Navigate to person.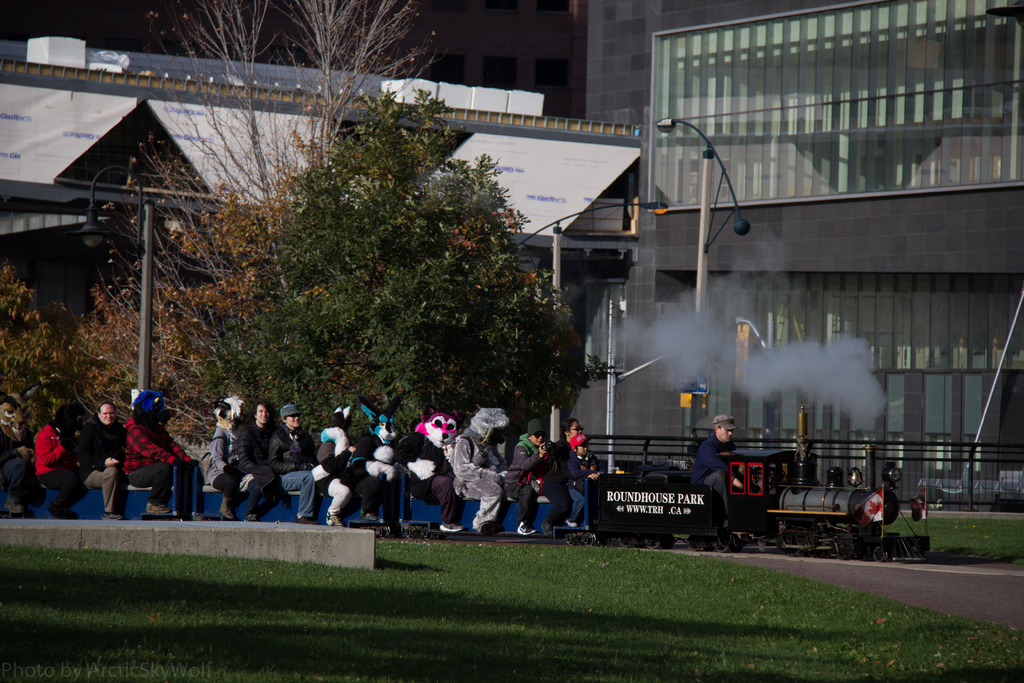
Navigation target: x1=236 y1=393 x2=290 y2=523.
